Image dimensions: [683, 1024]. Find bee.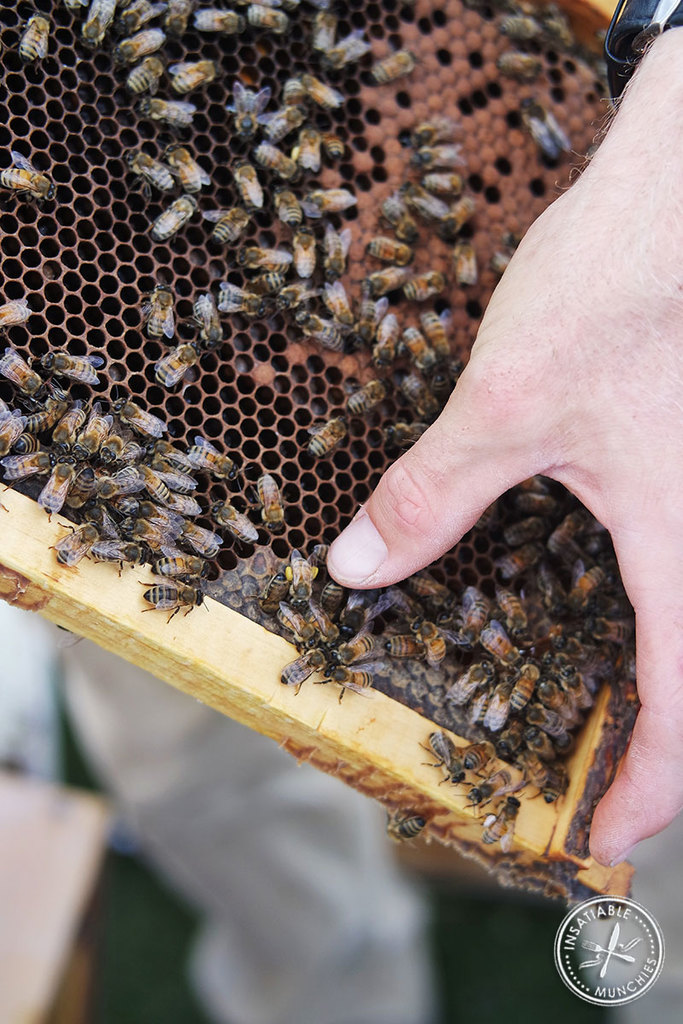
(left=594, top=655, right=622, bottom=684).
